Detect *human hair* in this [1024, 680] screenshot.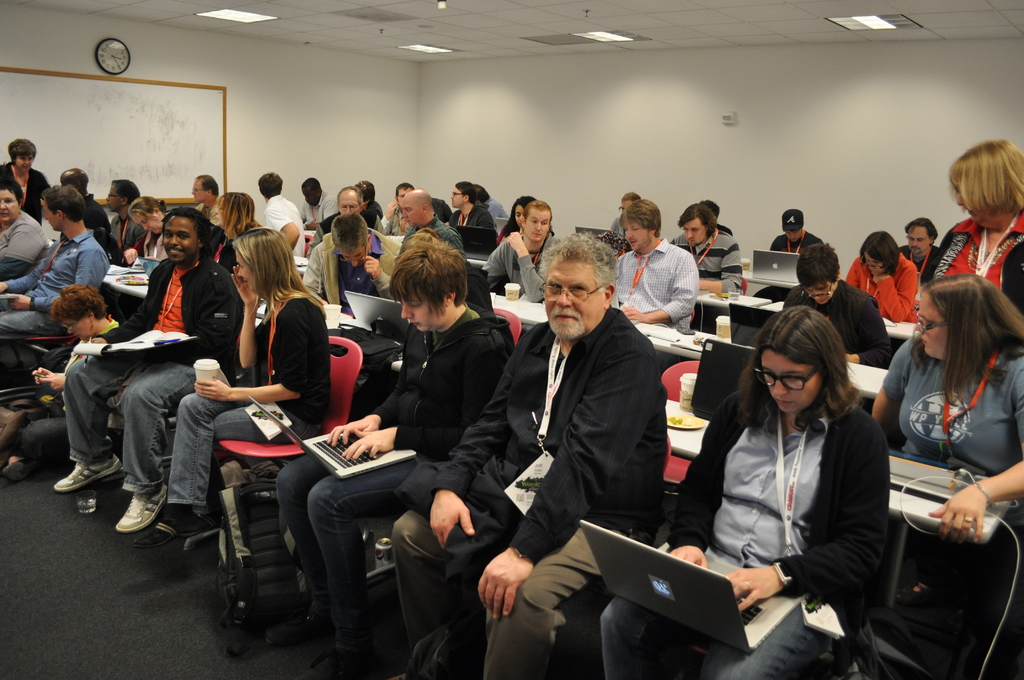
Detection: crop(109, 179, 142, 205).
